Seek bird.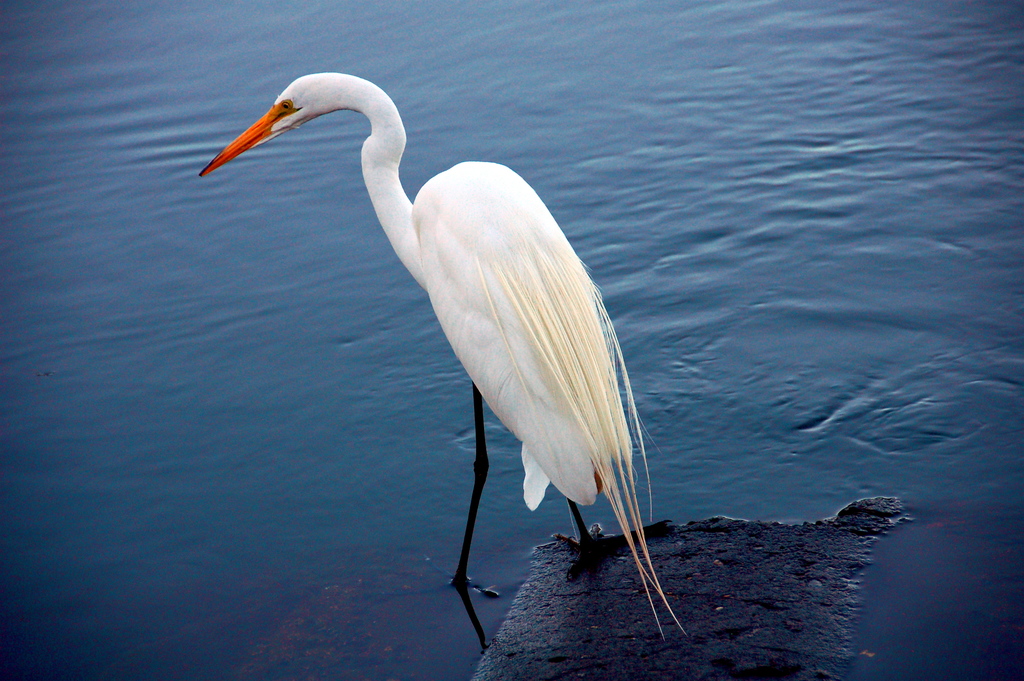
<region>174, 86, 702, 593</region>.
